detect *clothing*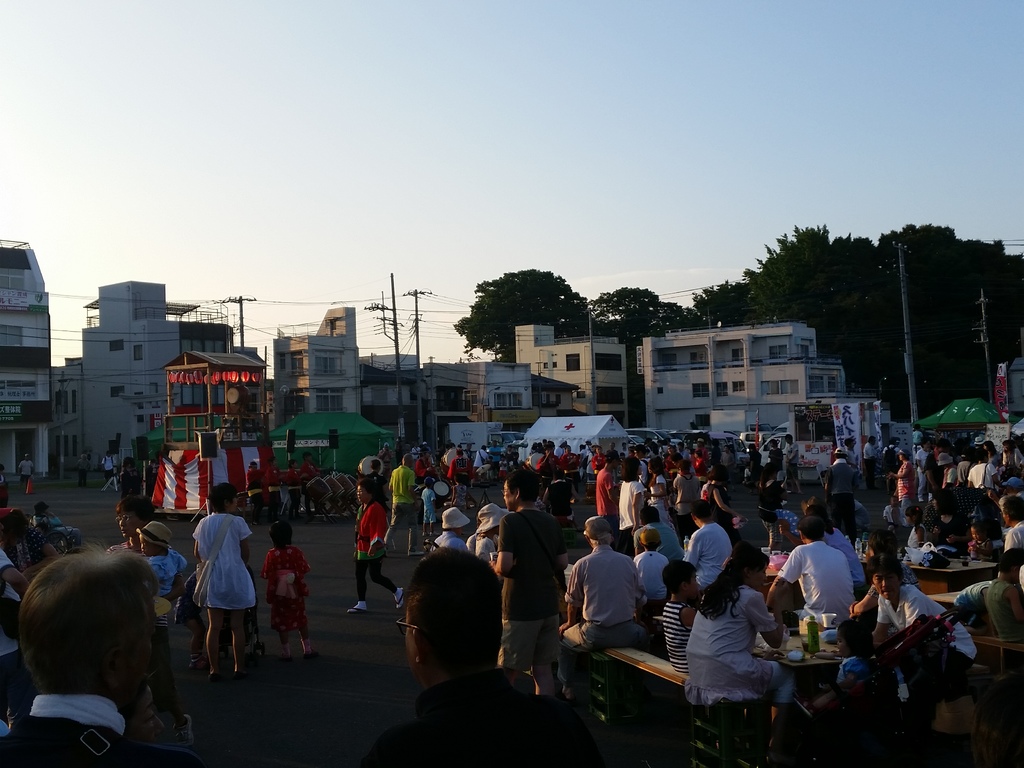
x1=895 y1=460 x2=918 y2=532
